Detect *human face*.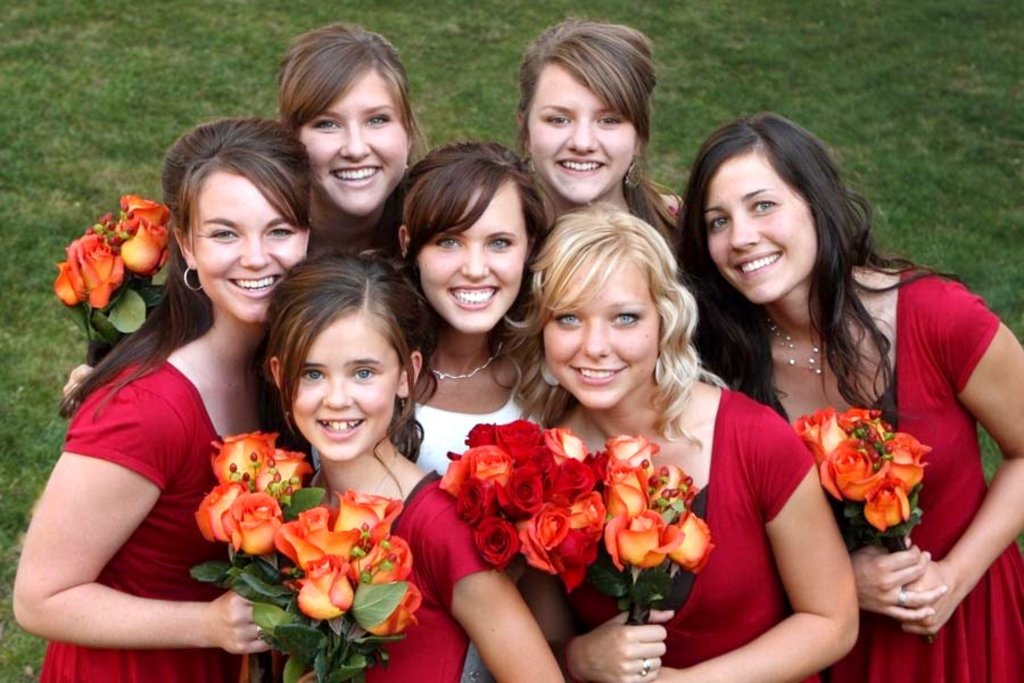
Detected at [left=527, top=54, right=638, bottom=191].
